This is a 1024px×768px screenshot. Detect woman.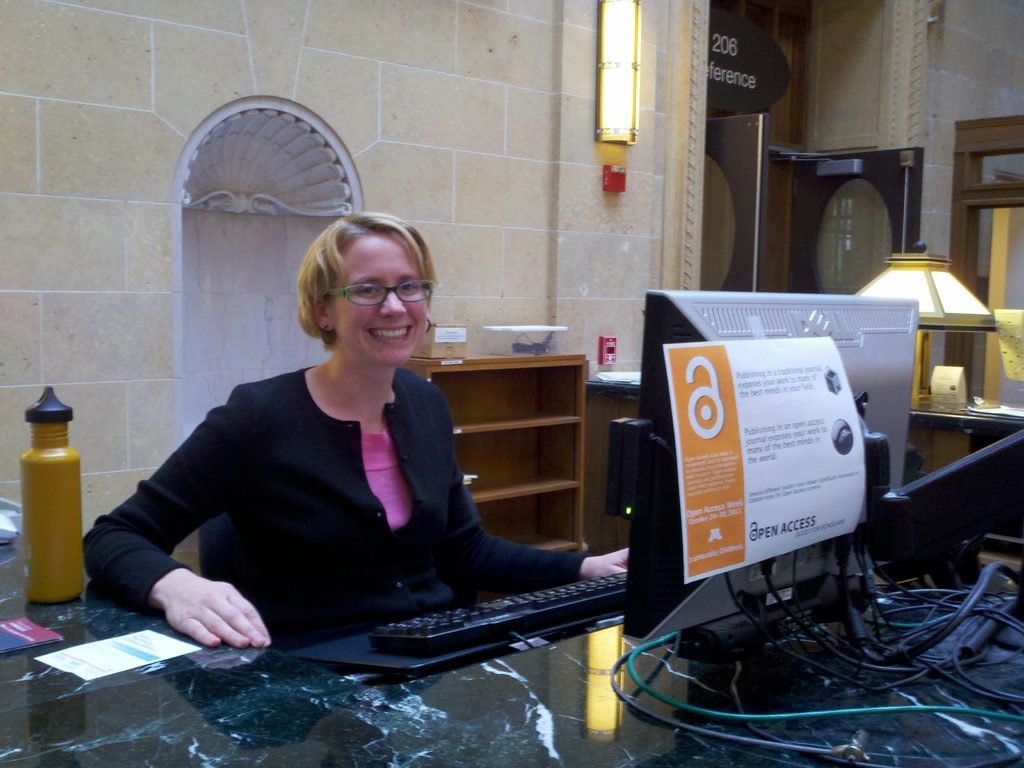
pyautogui.locateOnScreen(156, 207, 639, 703).
